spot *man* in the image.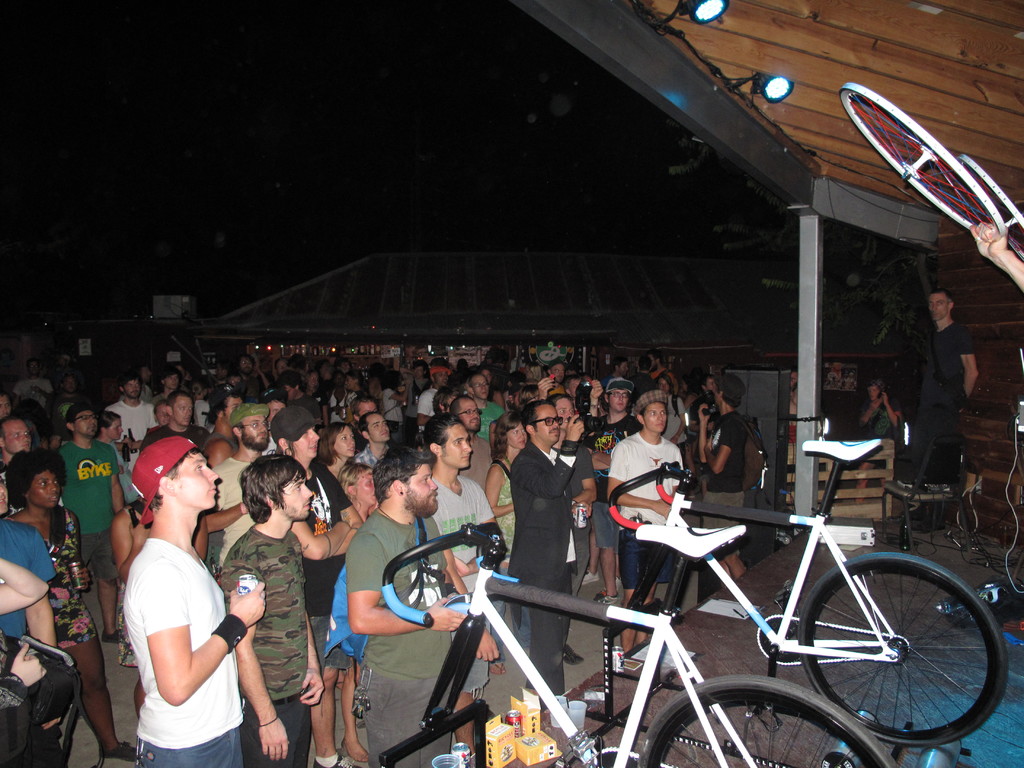
*man* found at 554:401:605:648.
